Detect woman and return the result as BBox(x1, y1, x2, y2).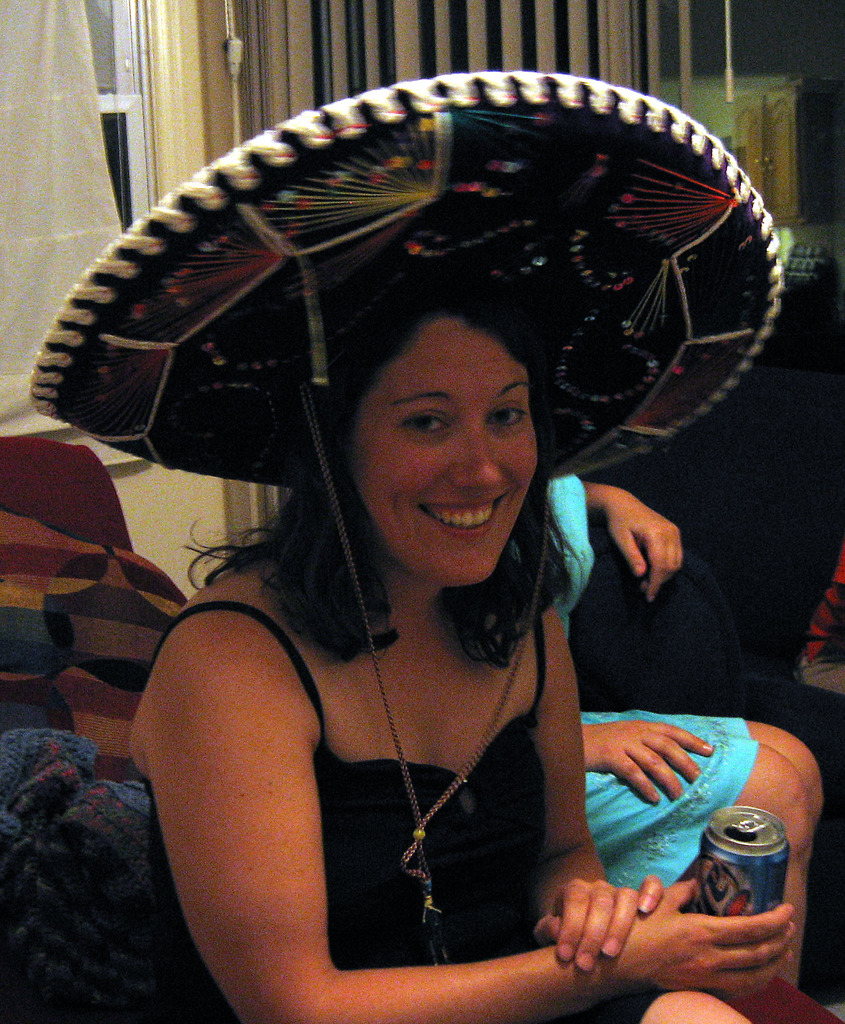
BBox(26, 113, 820, 1001).
